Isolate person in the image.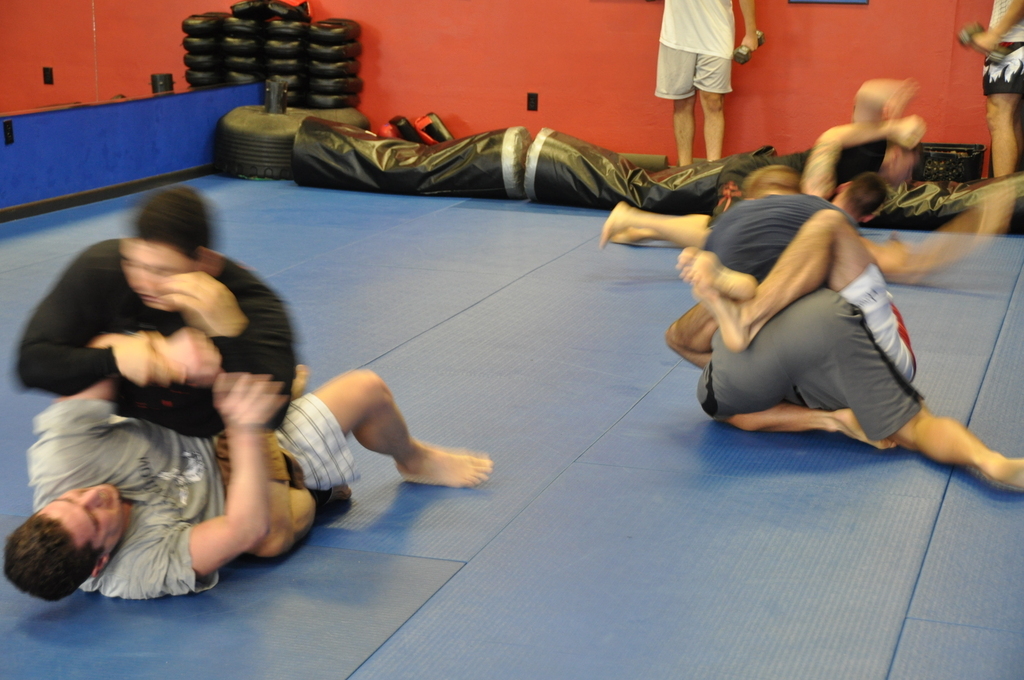
Isolated region: BBox(654, 5, 762, 178).
